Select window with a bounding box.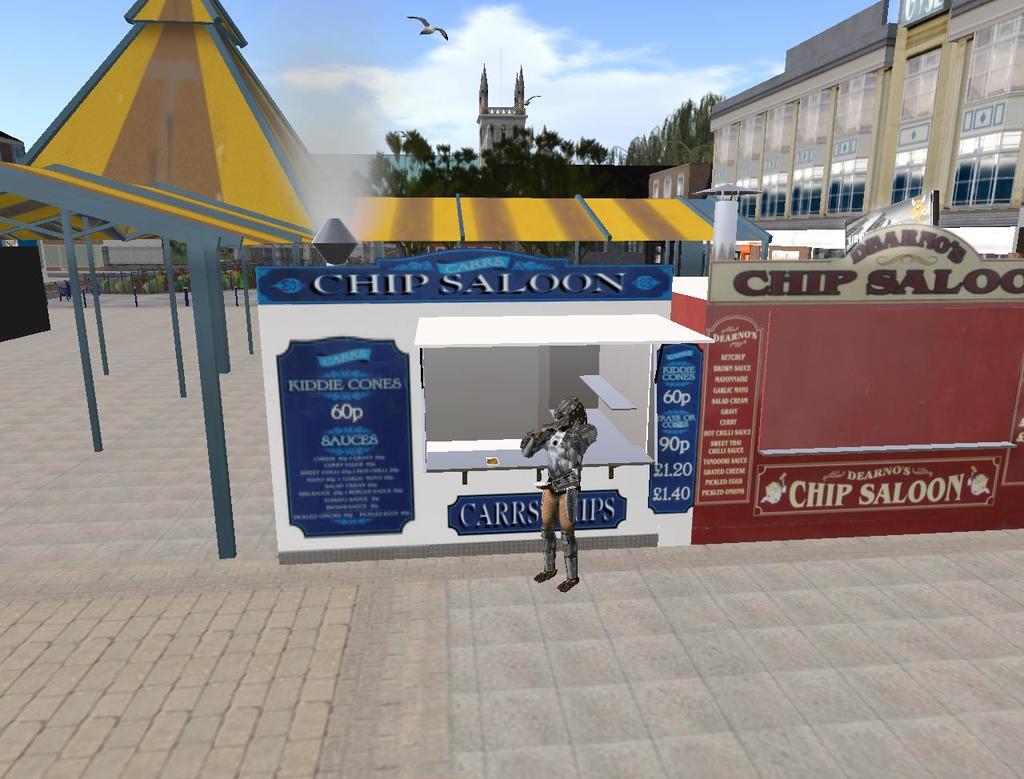
box(950, 129, 1019, 209).
